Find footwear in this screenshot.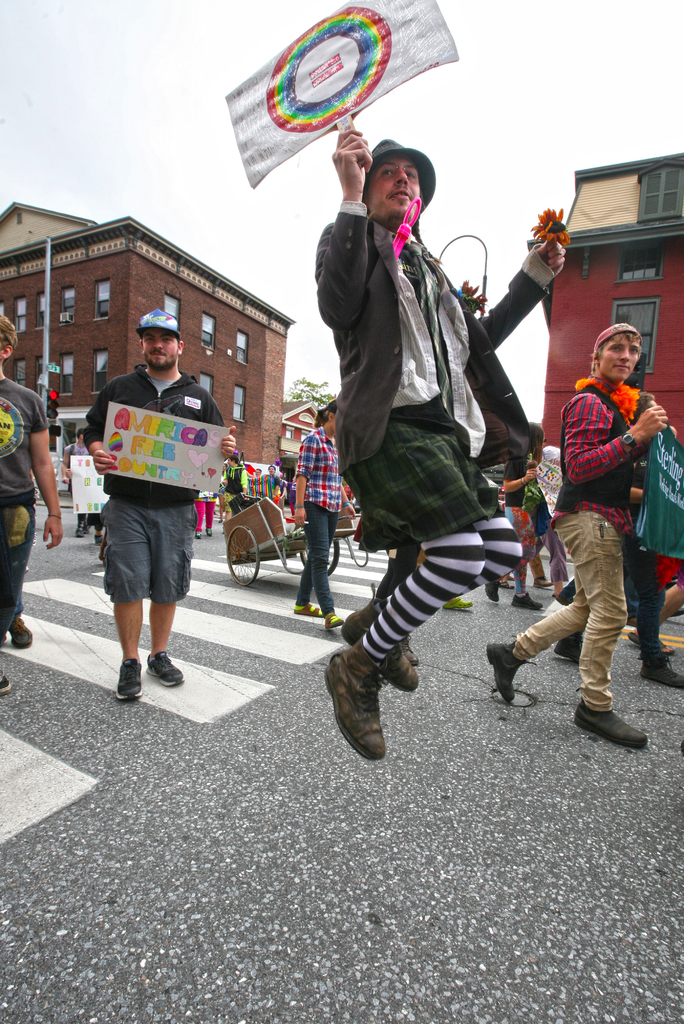
The bounding box for footwear is crop(334, 598, 428, 694).
